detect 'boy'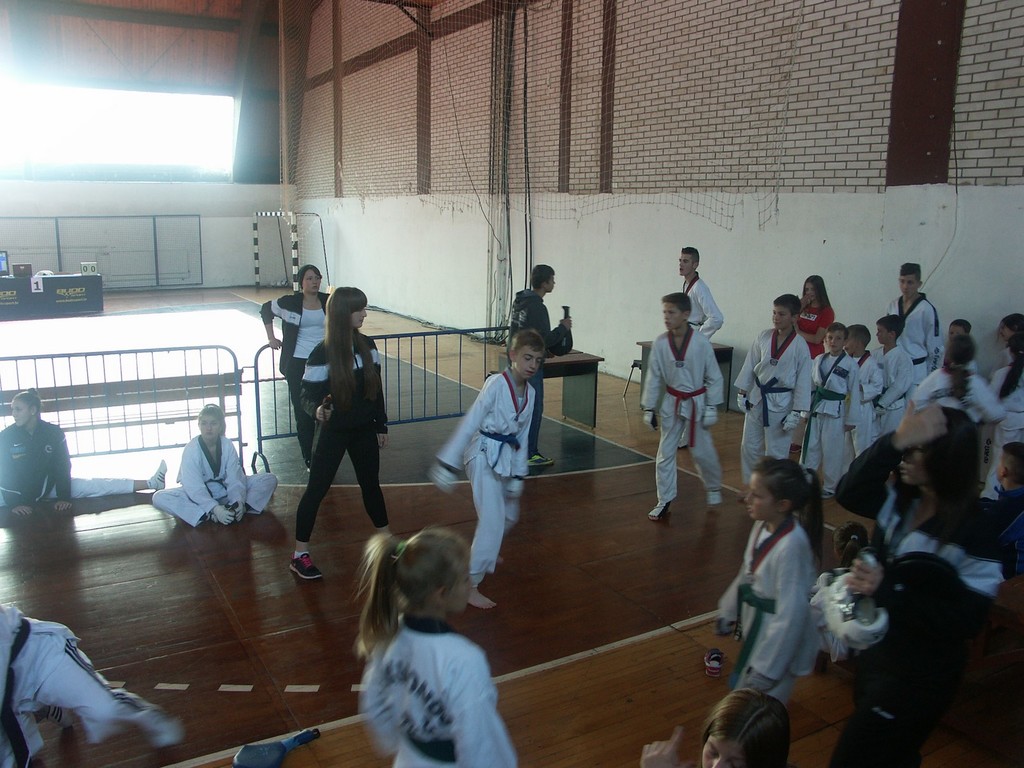
l=735, t=292, r=812, b=499
